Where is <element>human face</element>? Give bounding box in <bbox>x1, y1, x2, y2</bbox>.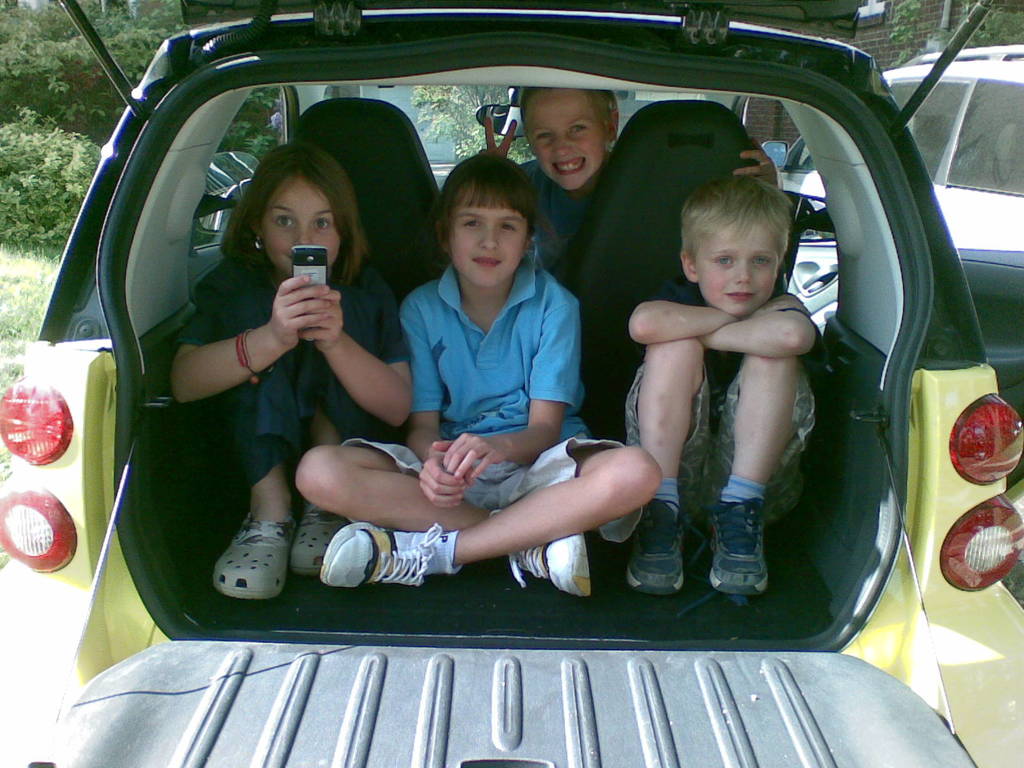
<bbox>687, 220, 783, 319</bbox>.
